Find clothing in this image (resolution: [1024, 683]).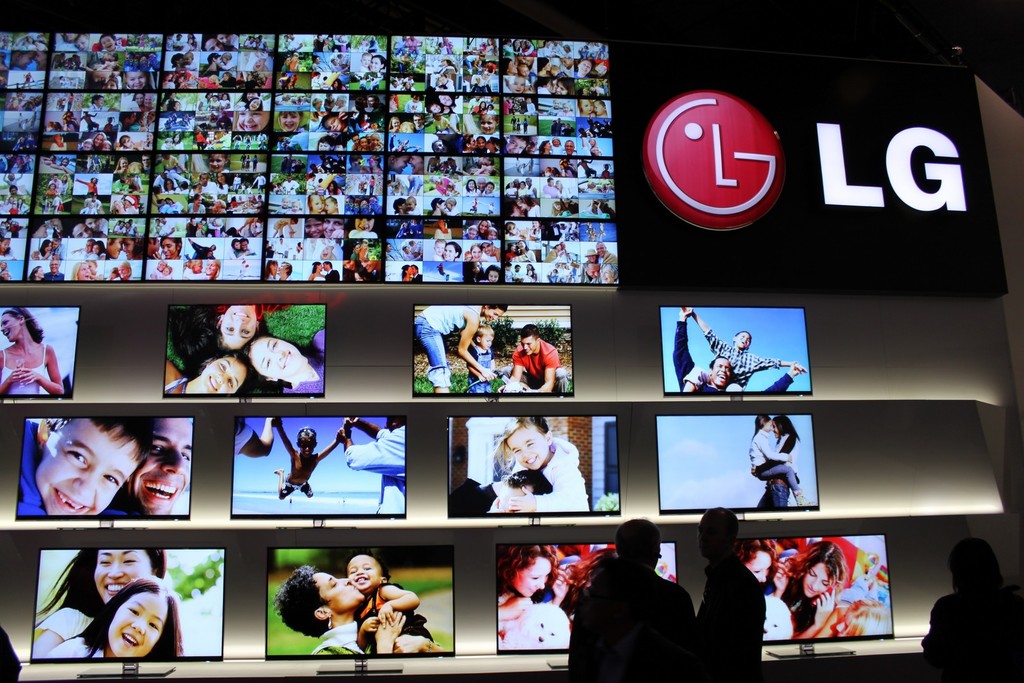
760,478,780,508.
